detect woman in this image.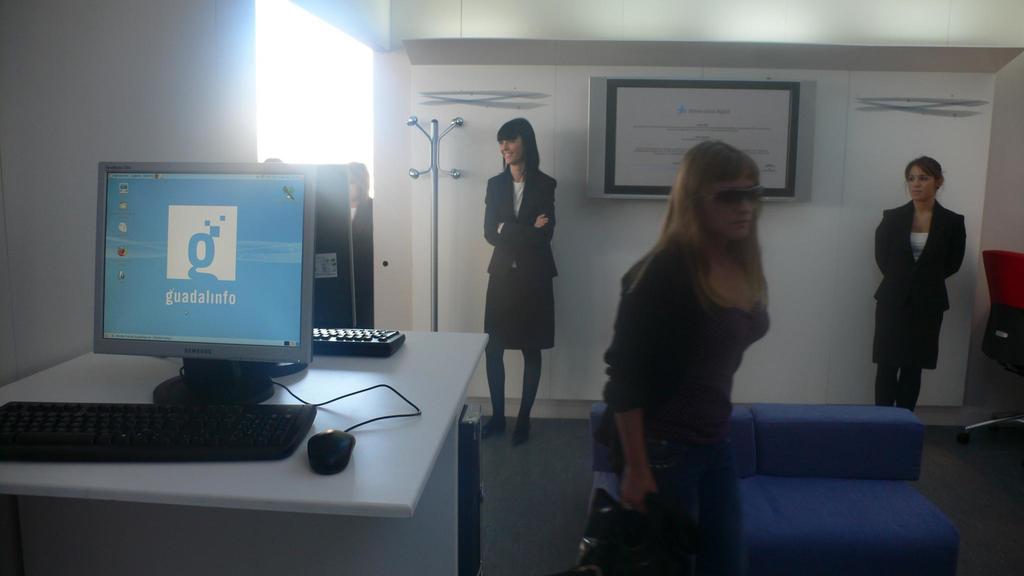
Detection: 481, 118, 564, 444.
